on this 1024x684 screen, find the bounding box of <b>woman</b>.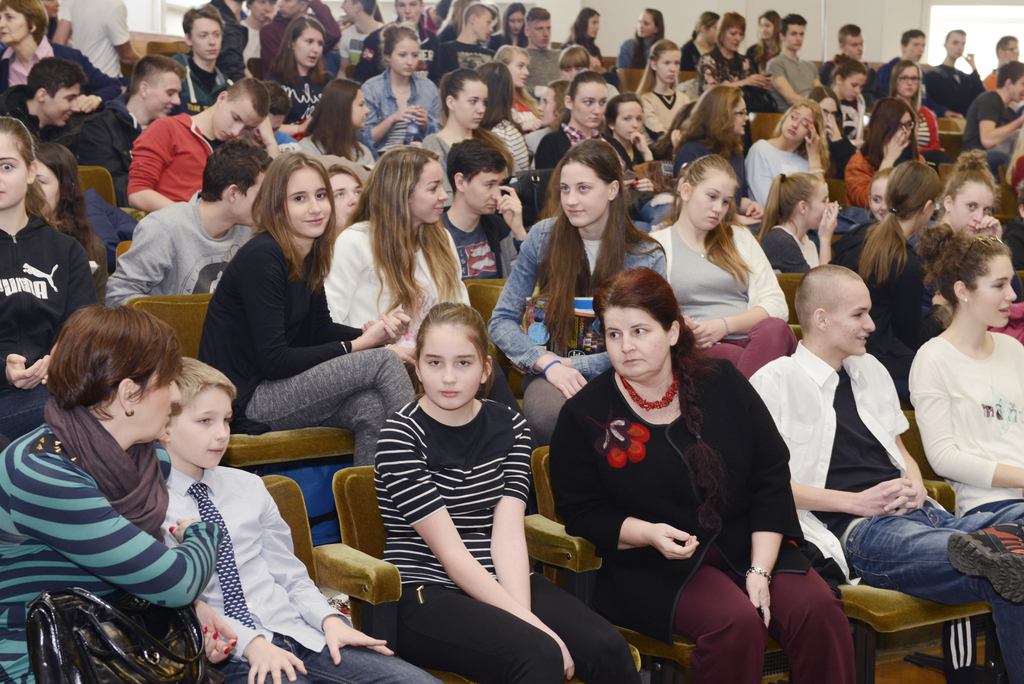
Bounding box: crop(301, 83, 375, 168).
